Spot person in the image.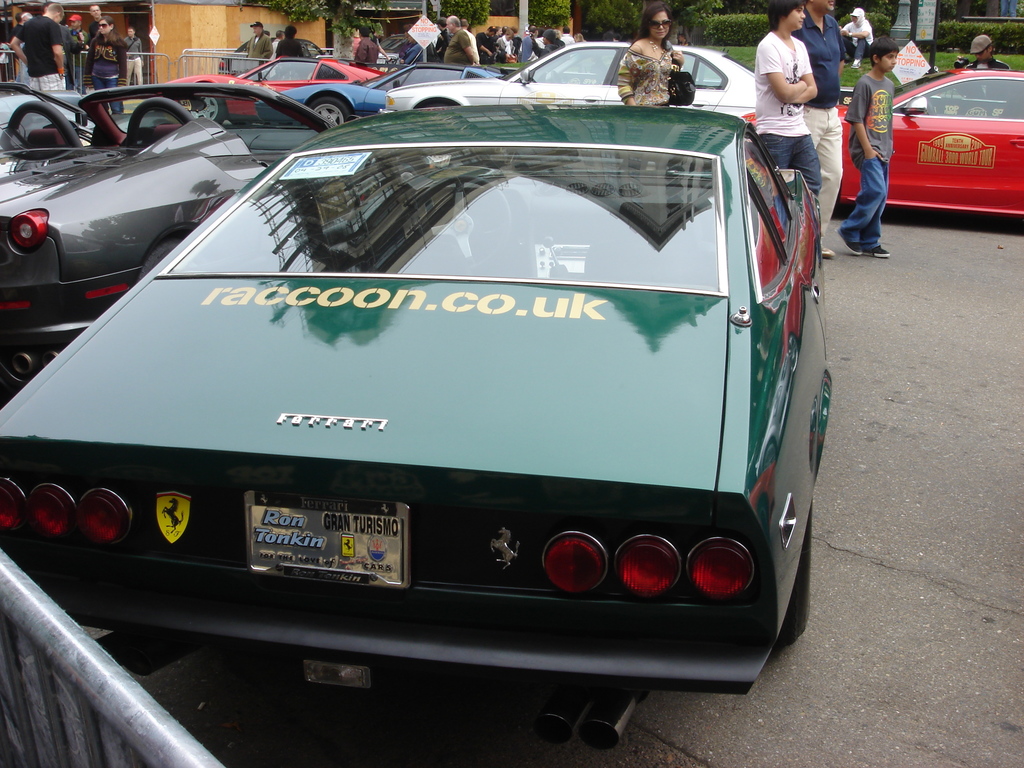
person found at 751:0:817:196.
